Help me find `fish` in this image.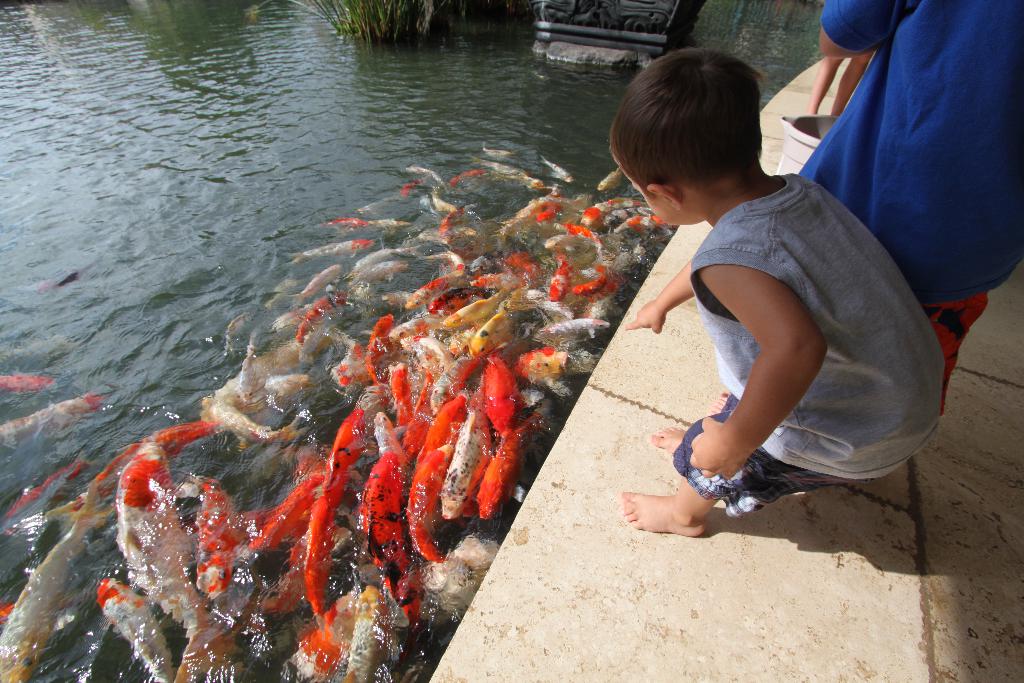
Found it: bbox=[294, 258, 340, 312].
